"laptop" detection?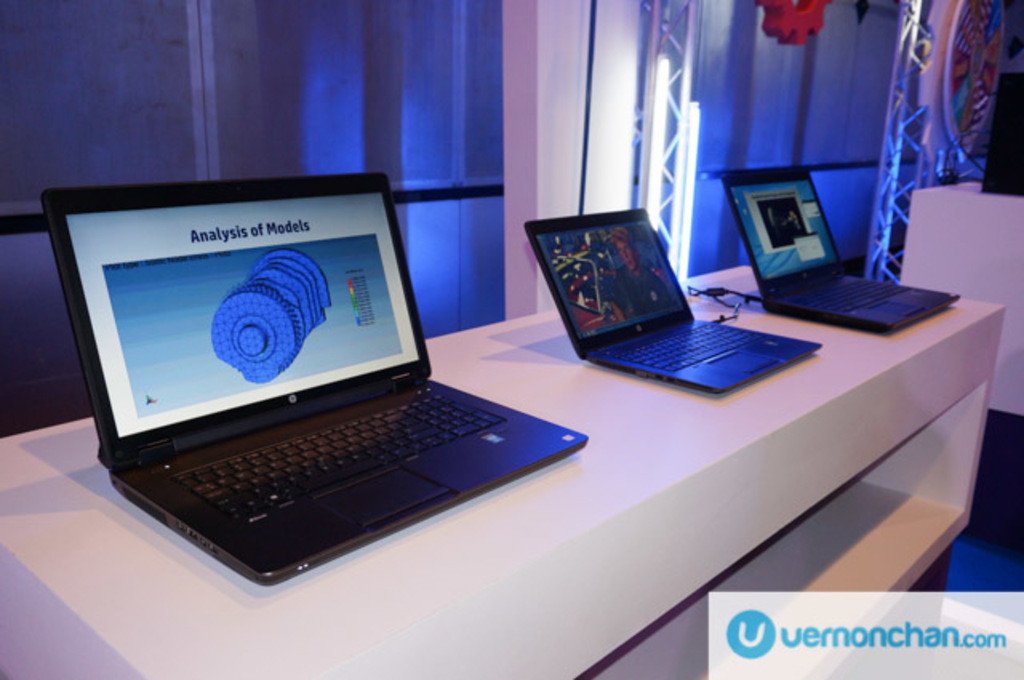
select_region(525, 210, 819, 394)
